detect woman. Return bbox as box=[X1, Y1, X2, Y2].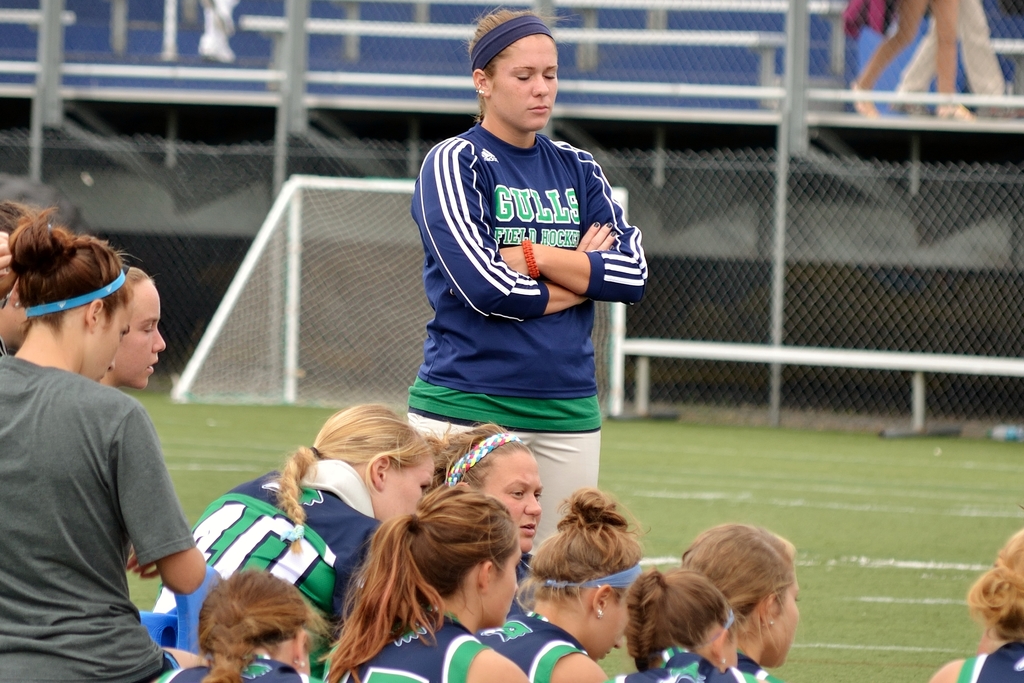
box=[676, 522, 800, 682].
